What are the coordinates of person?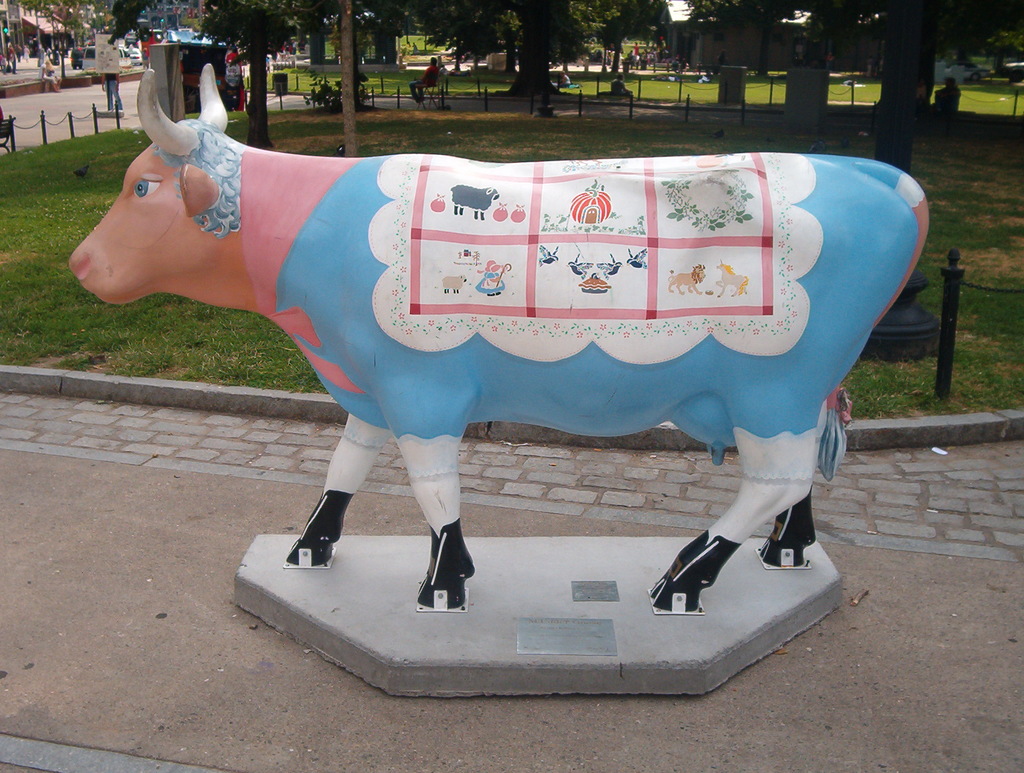
(934, 75, 955, 124).
